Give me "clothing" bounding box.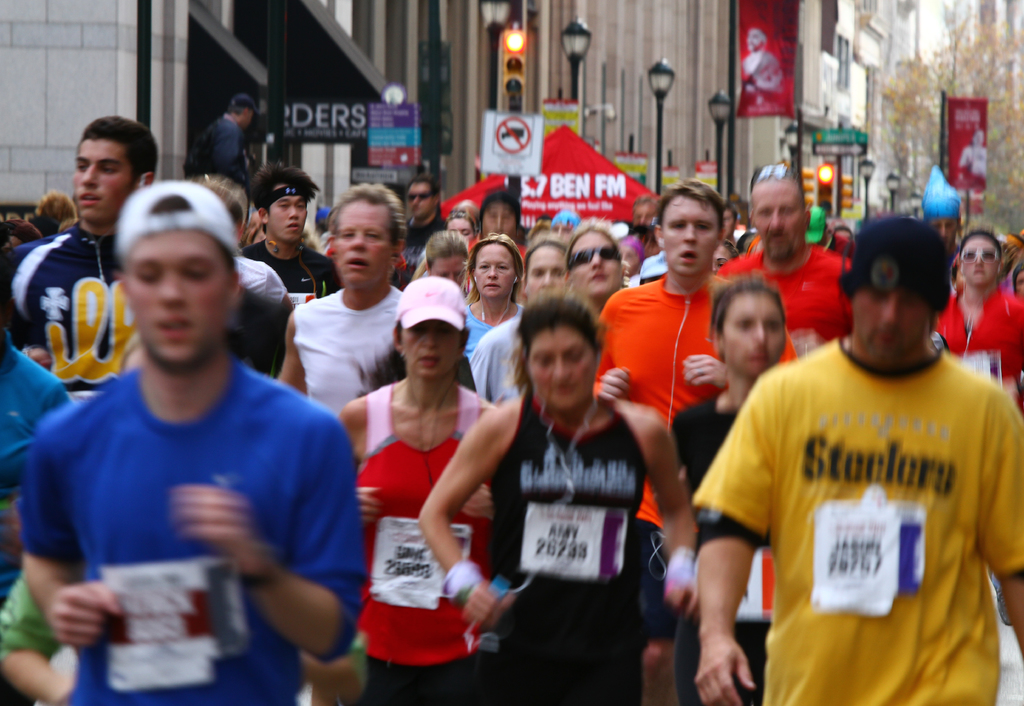
0 222 148 407.
